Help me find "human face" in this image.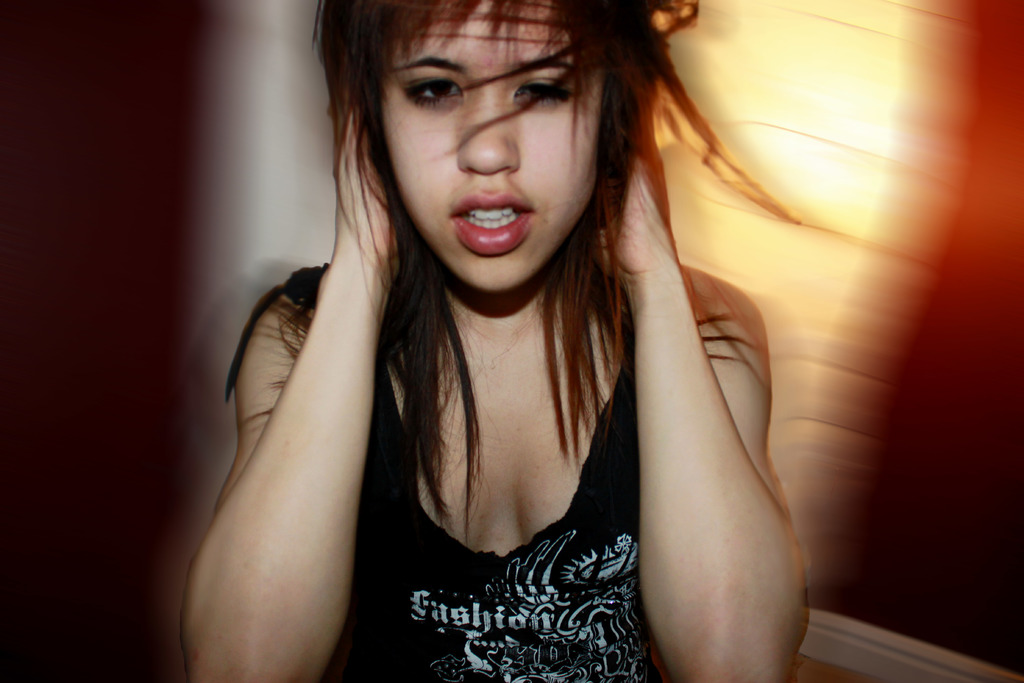
Found it: [left=383, top=0, right=609, bottom=291].
